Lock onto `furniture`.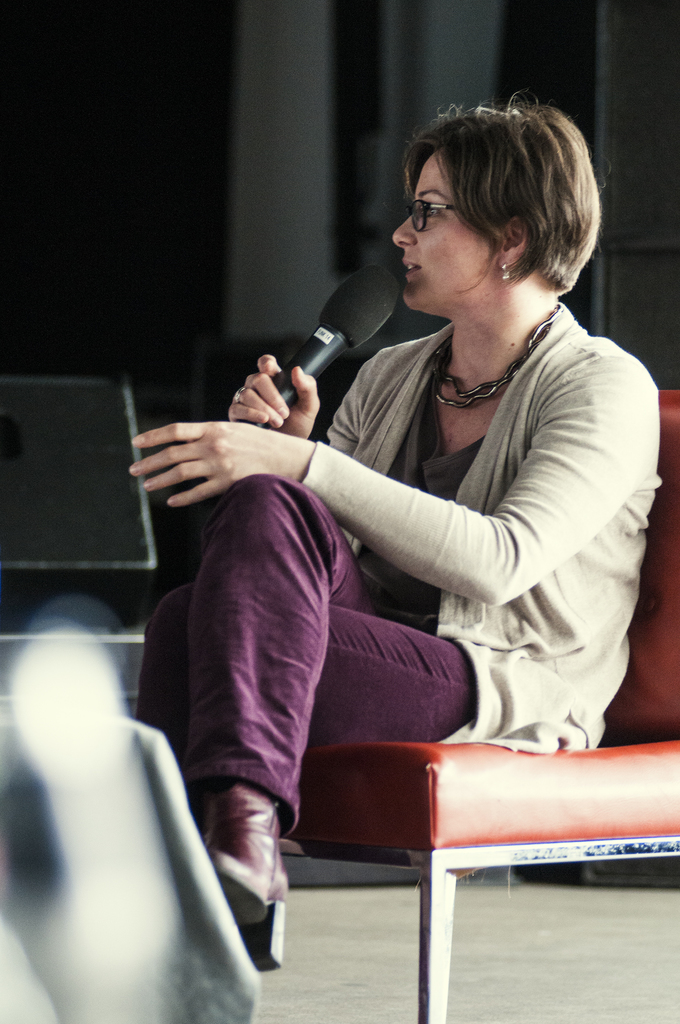
Locked: 287, 390, 679, 1023.
